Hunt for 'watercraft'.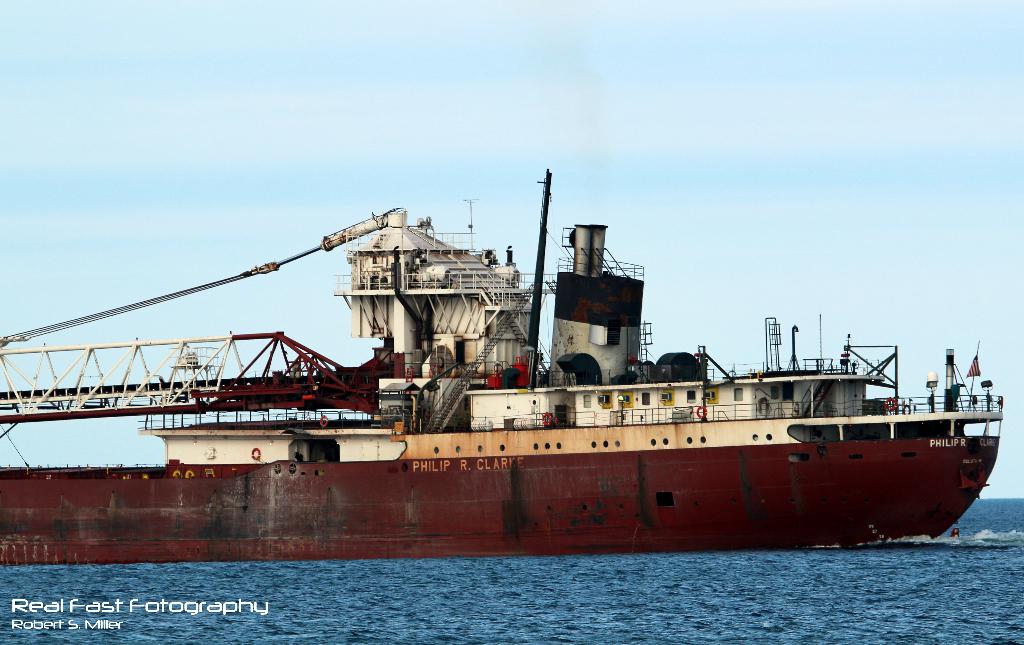
Hunted down at locate(0, 167, 1003, 563).
